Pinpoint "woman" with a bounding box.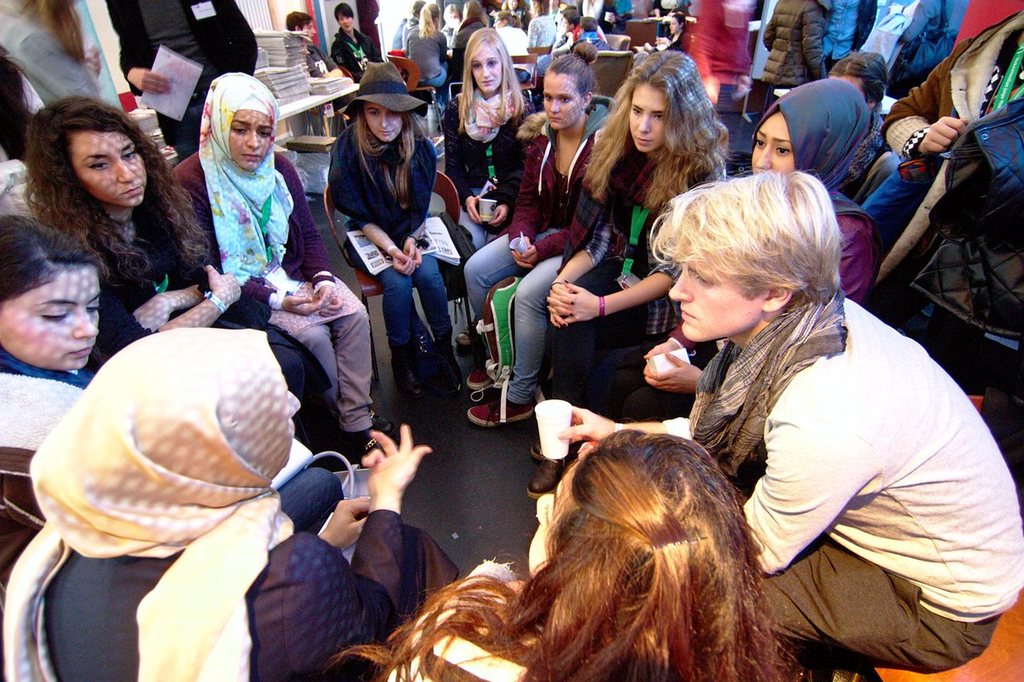
(left=596, top=78, right=872, bottom=421).
